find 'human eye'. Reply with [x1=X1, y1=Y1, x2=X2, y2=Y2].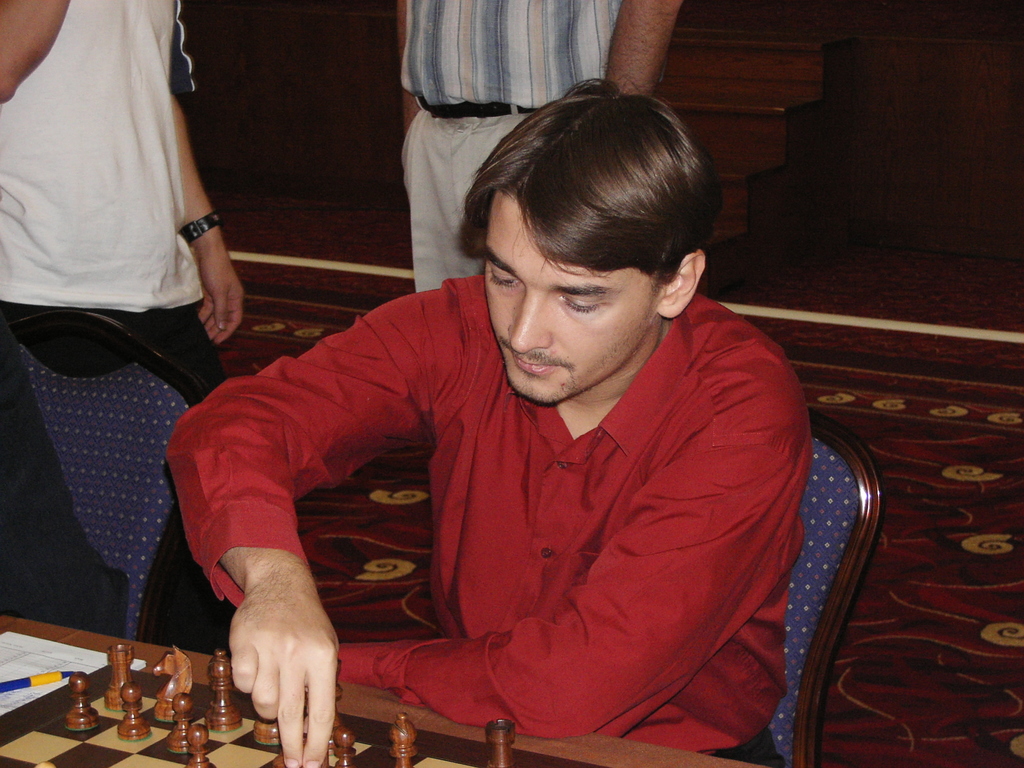
[x1=557, y1=290, x2=609, y2=313].
